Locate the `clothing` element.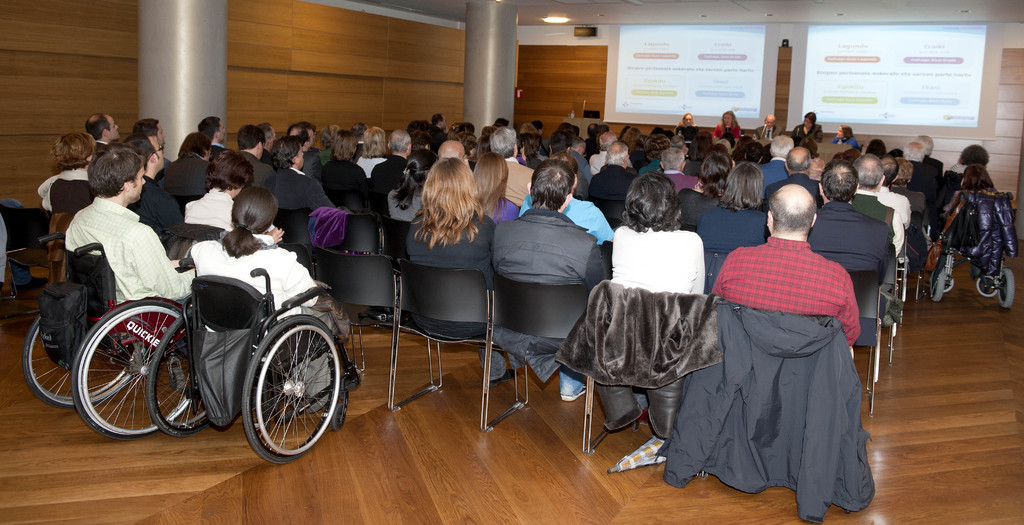
Element bbox: 679,195,774,253.
